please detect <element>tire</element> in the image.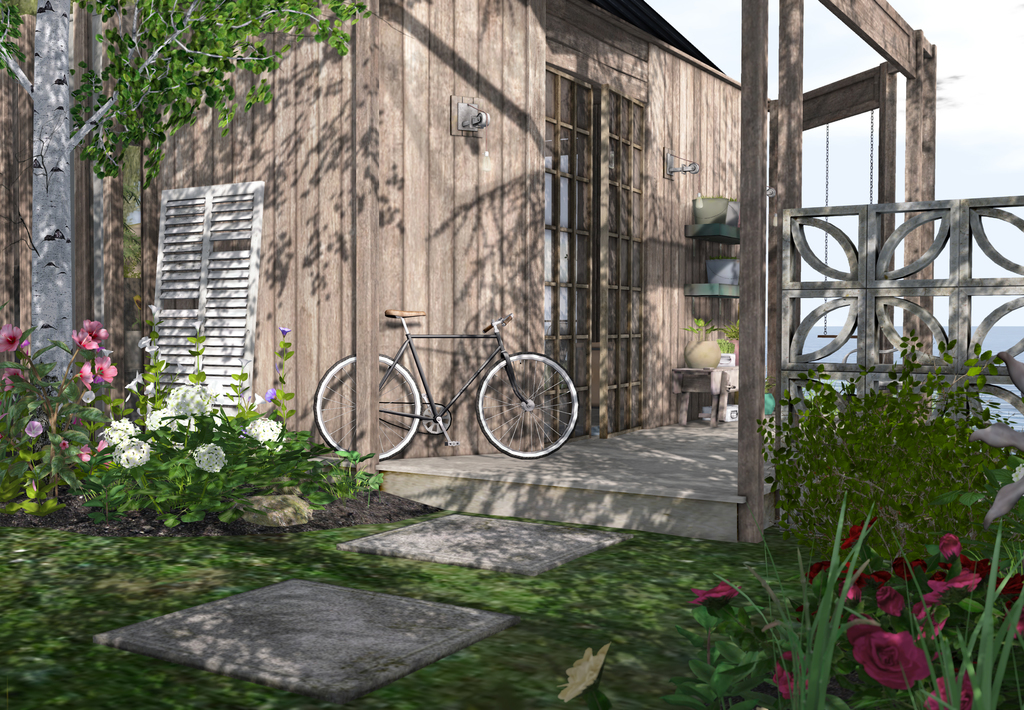
474,351,561,461.
